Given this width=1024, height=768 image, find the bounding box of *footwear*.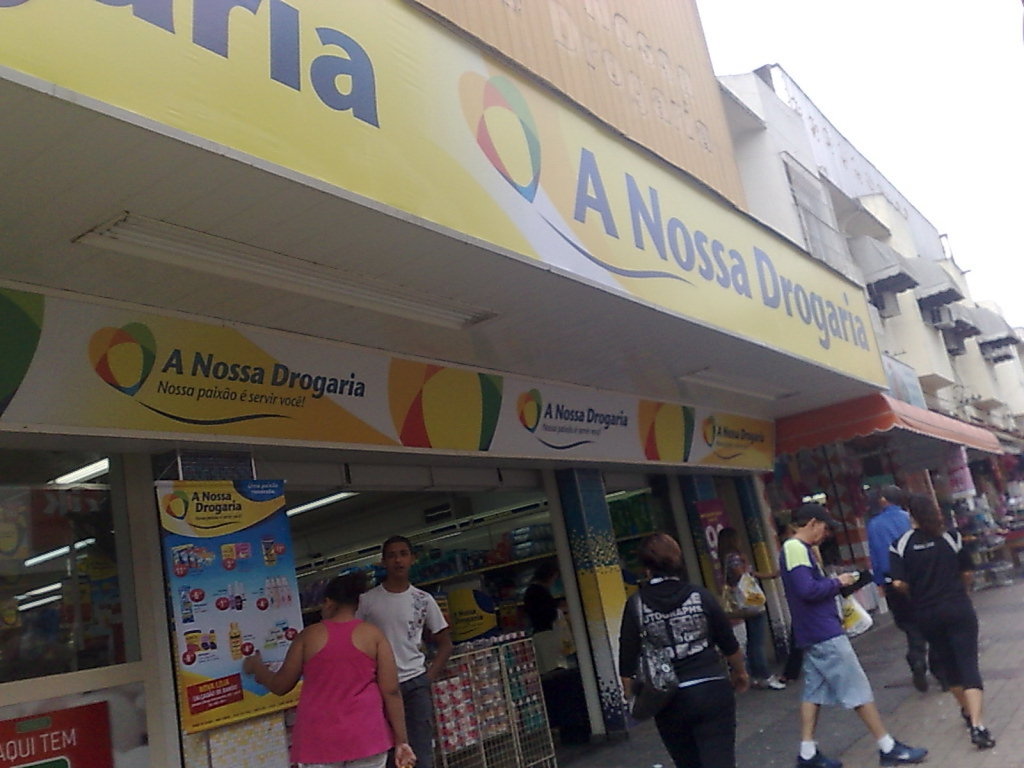
797:743:845:767.
